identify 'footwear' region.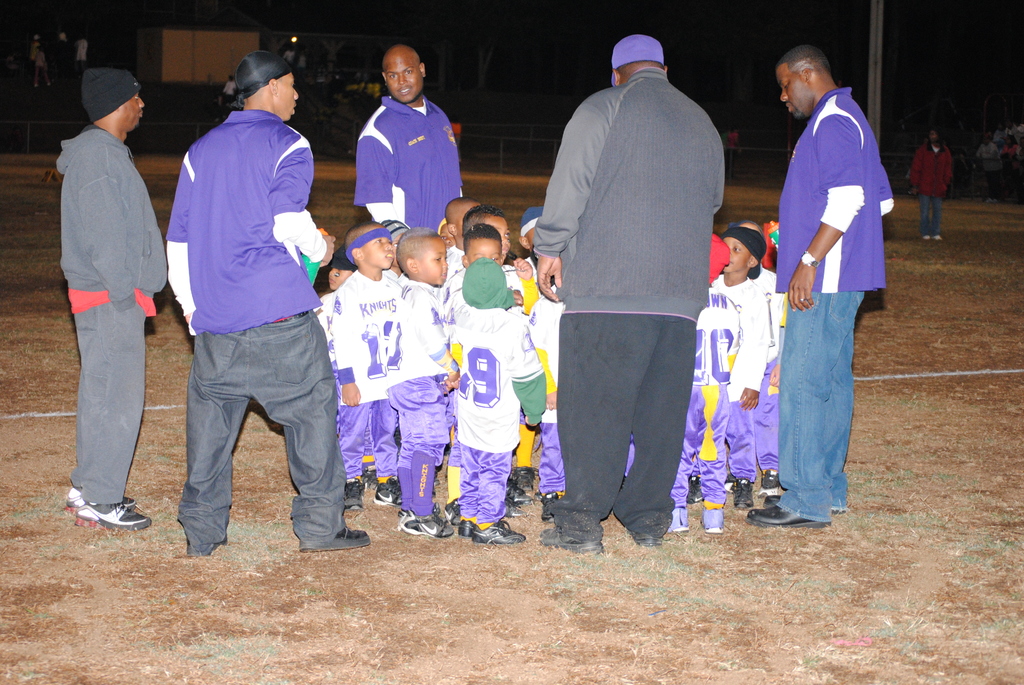
Region: l=300, t=526, r=372, b=549.
